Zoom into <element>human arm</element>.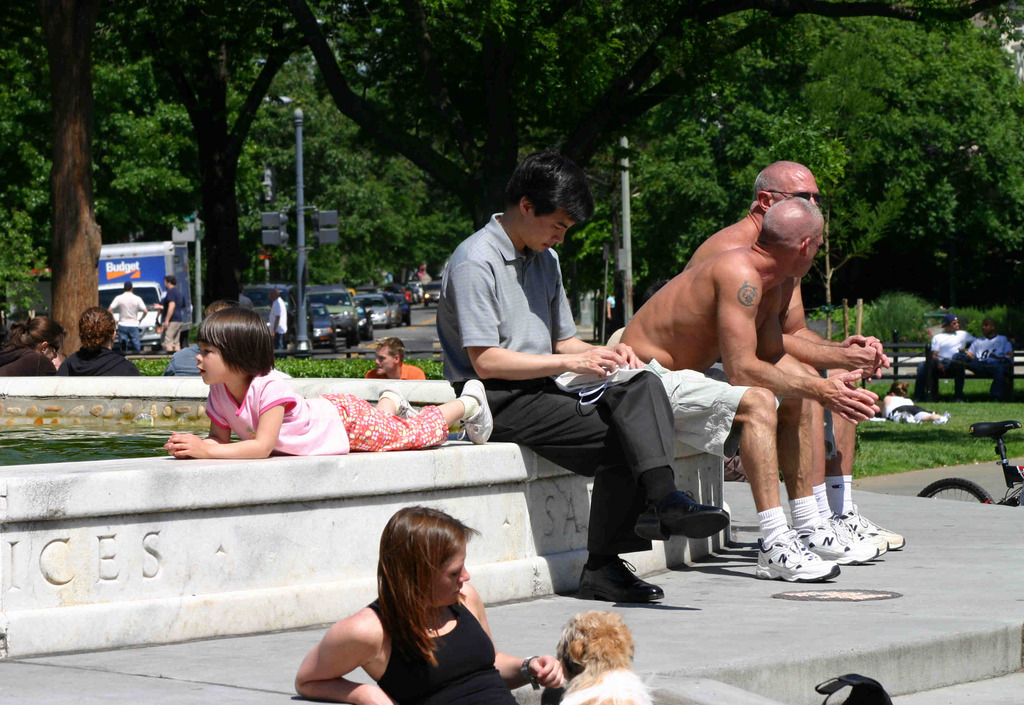
Zoom target: Rect(302, 609, 390, 704).
